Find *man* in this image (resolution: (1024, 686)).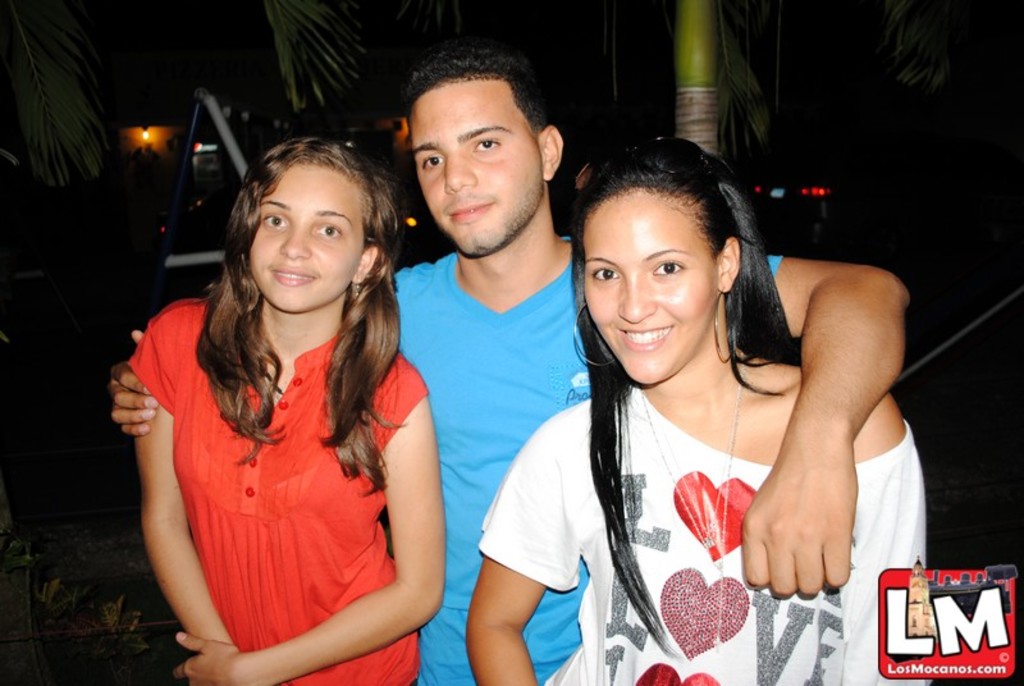
113 58 909 685.
